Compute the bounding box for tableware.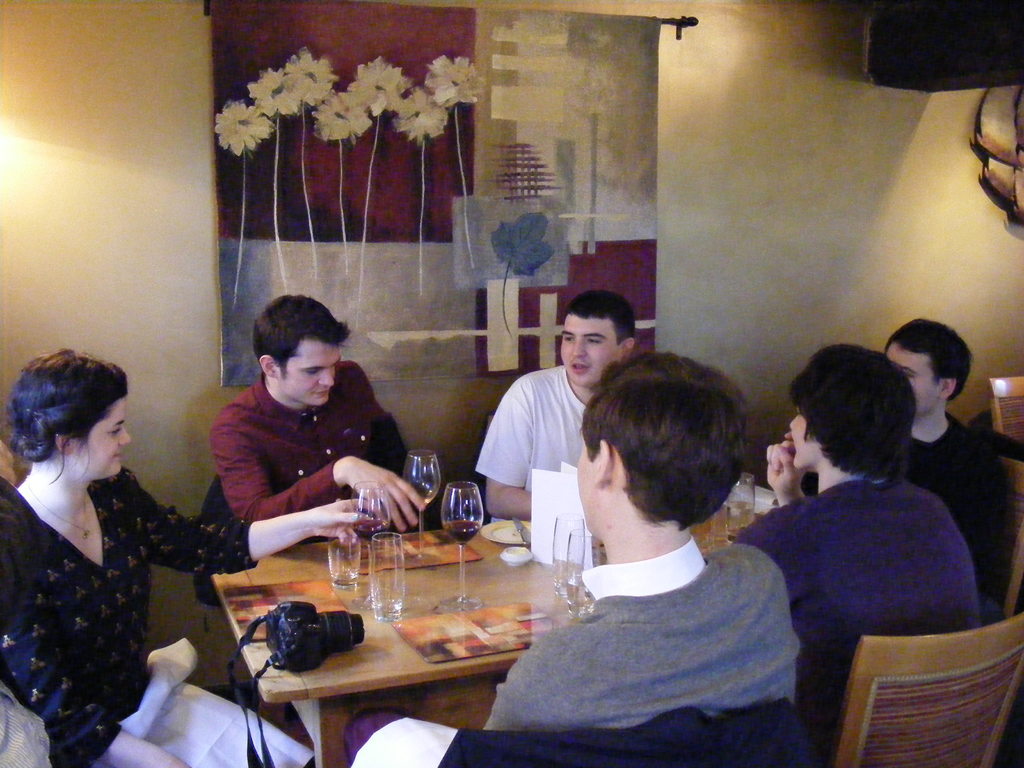
{"left": 404, "top": 449, "right": 442, "bottom": 564}.
